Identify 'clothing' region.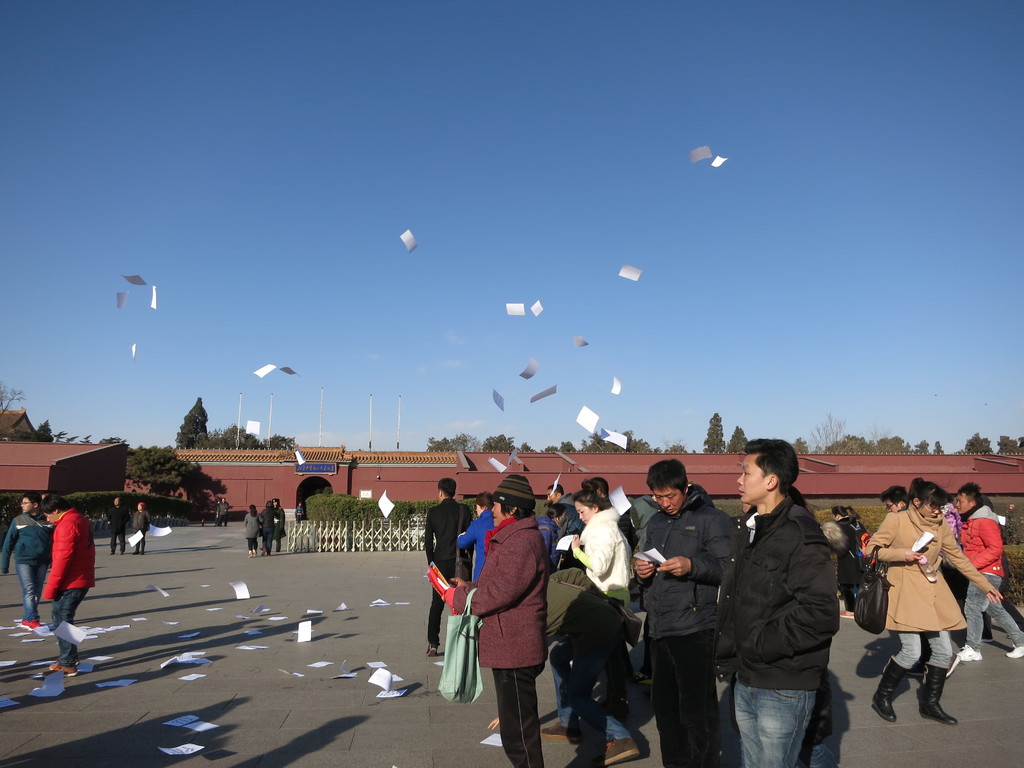
Region: {"left": 256, "top": 504, "right": 281, "bottom": 552}.
